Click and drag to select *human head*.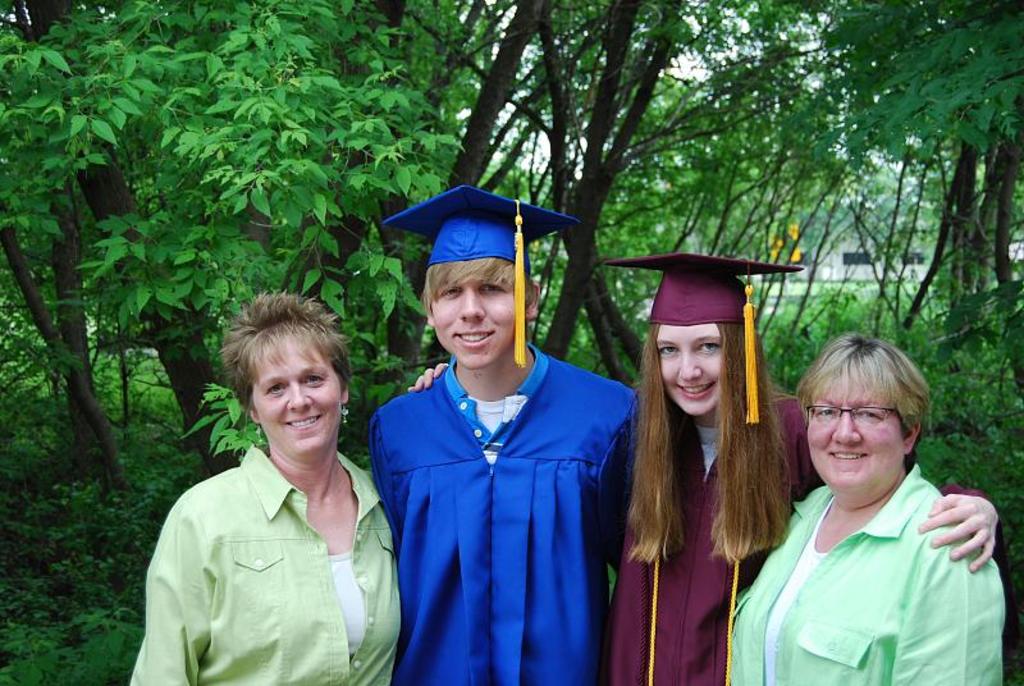
Selection: rect(649, 273, 750, 417).
